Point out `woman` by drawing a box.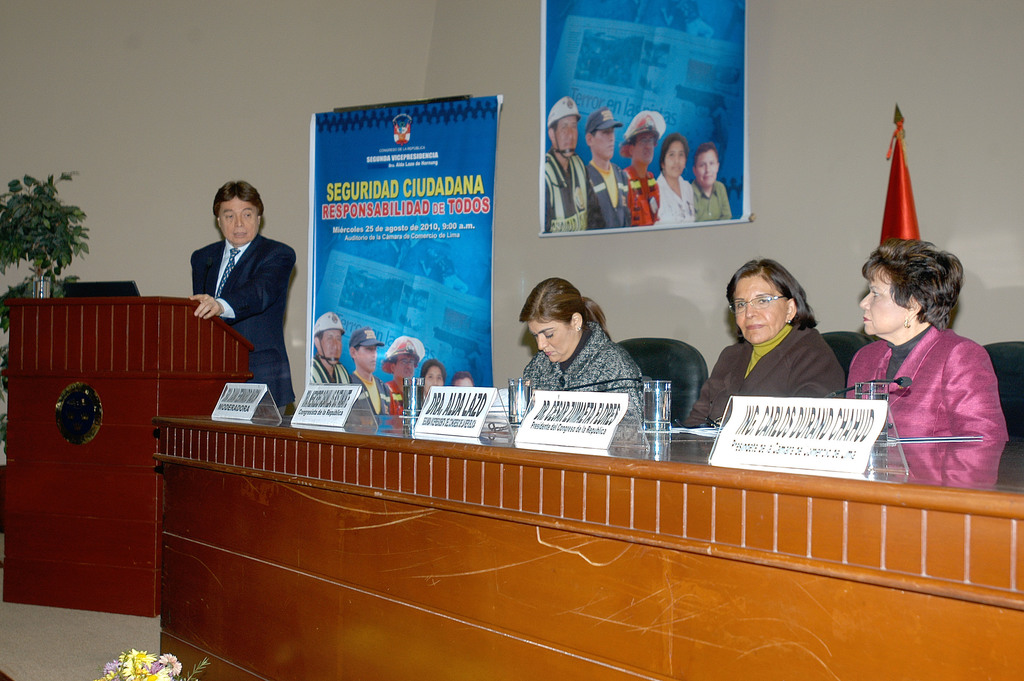
Rect(679, 256, 842, 431).
